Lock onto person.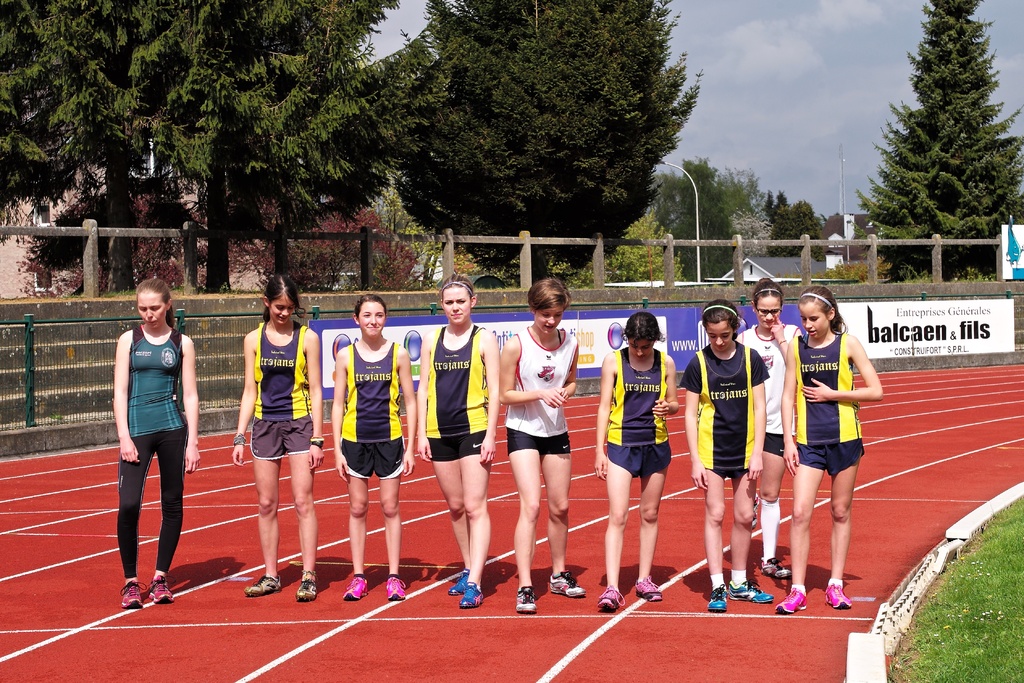
Locked: (504,272,586,616).
